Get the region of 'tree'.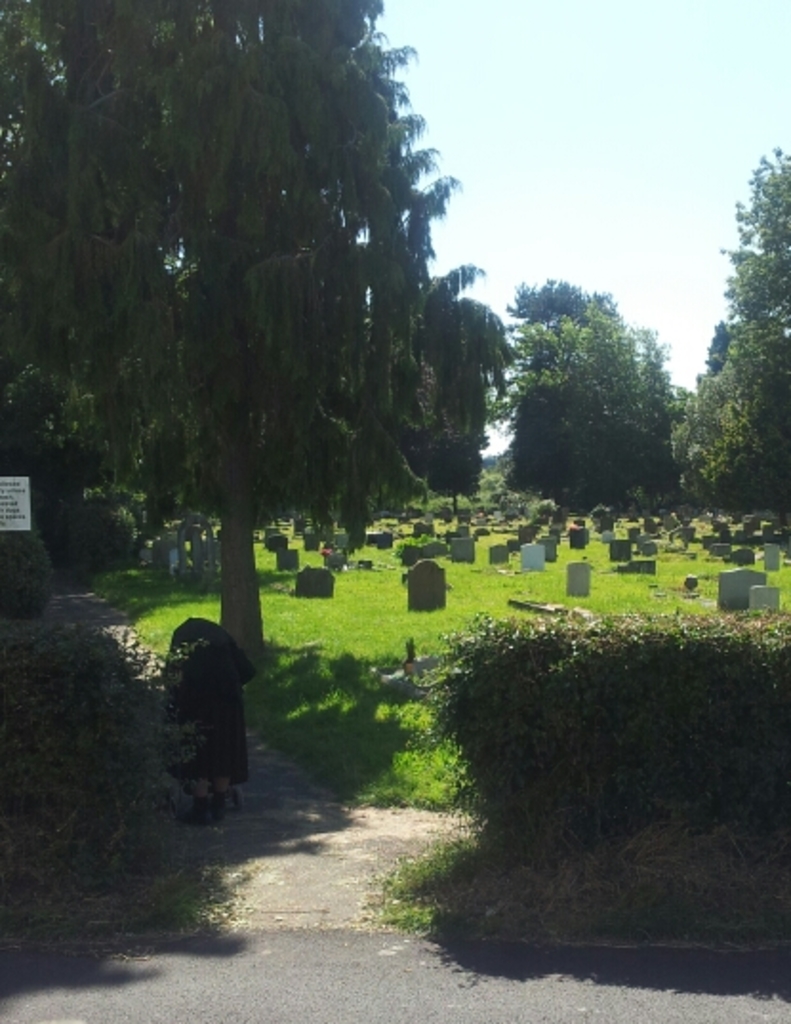
438,137,789,536.
